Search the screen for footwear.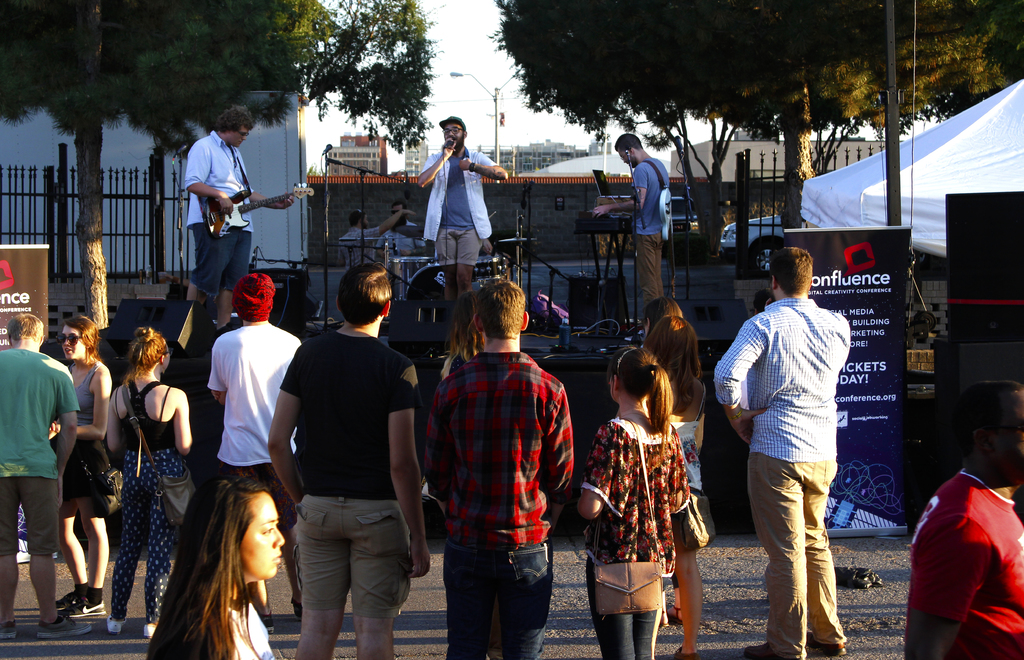
Found at x1=290, y1=597, x2=301, y2=620.
